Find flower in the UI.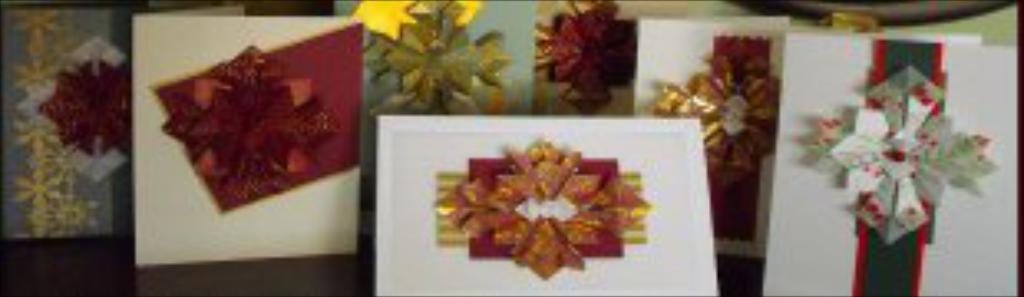
UI element at [803,63,1004,251].
